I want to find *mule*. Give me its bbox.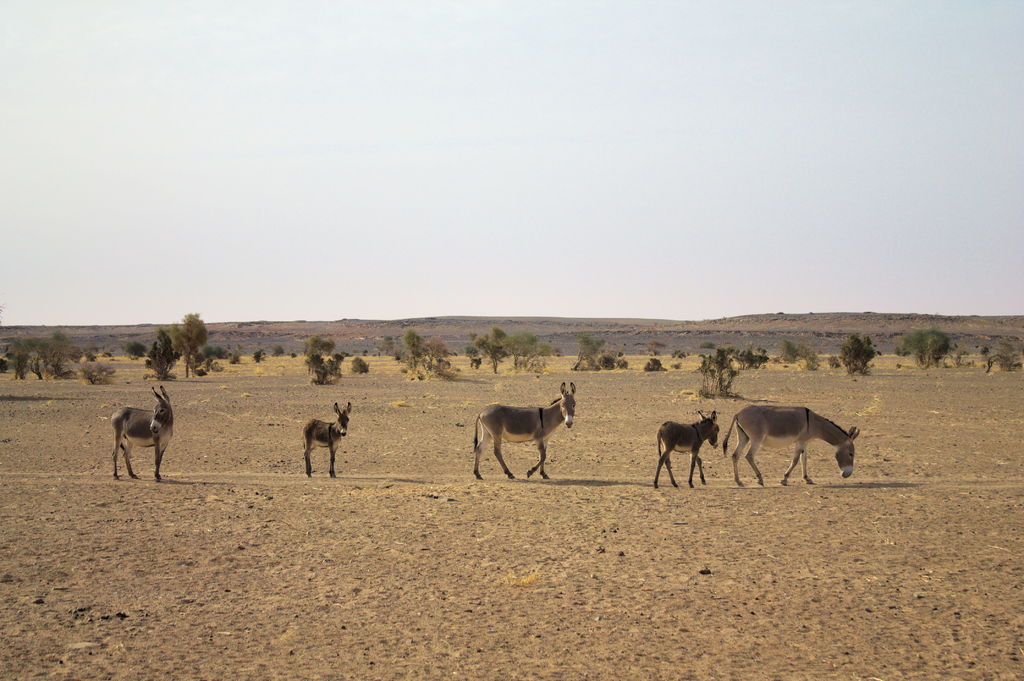
(724,405,870,483).
